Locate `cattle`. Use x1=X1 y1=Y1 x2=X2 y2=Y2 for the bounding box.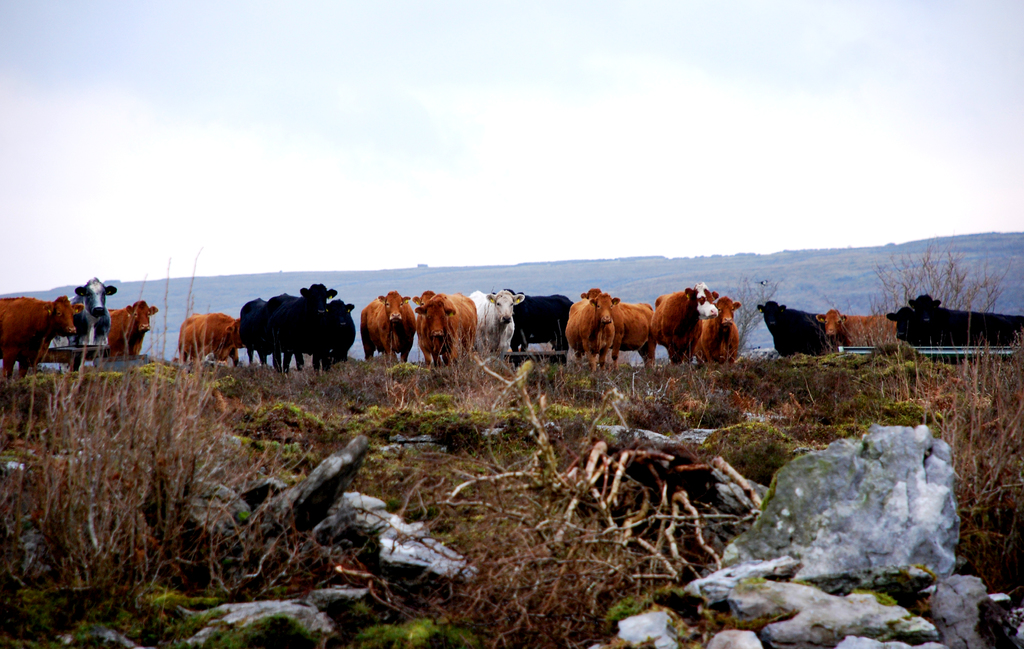
x1=886 y1=307 x2=920 y2=346.
